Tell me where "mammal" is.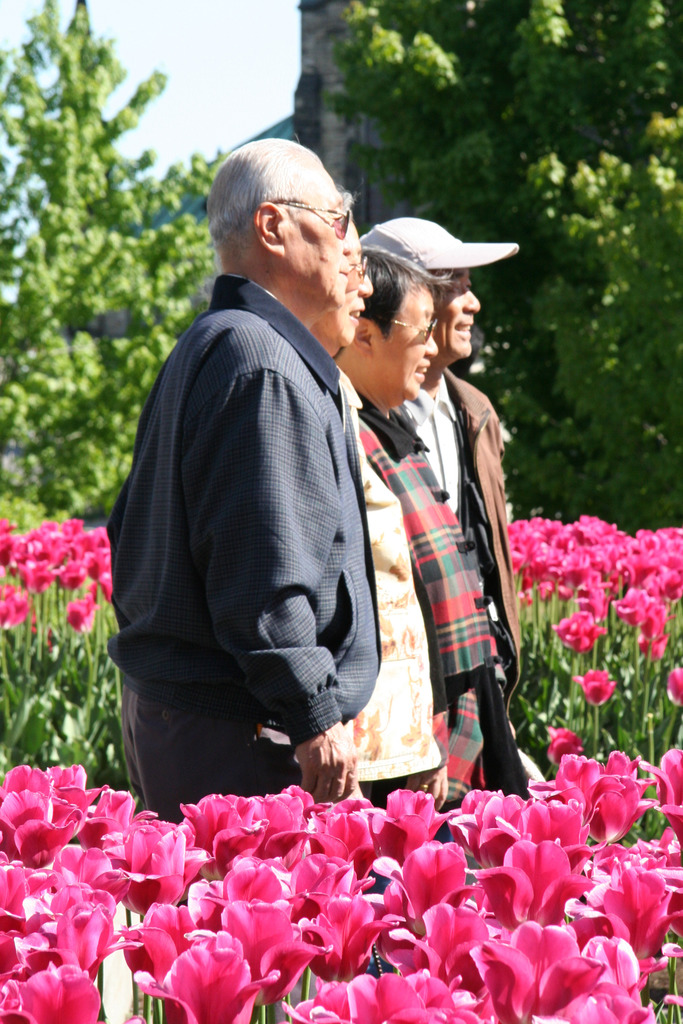
"mammal" is at [left=351, top=212, right=547, bottom=803].
